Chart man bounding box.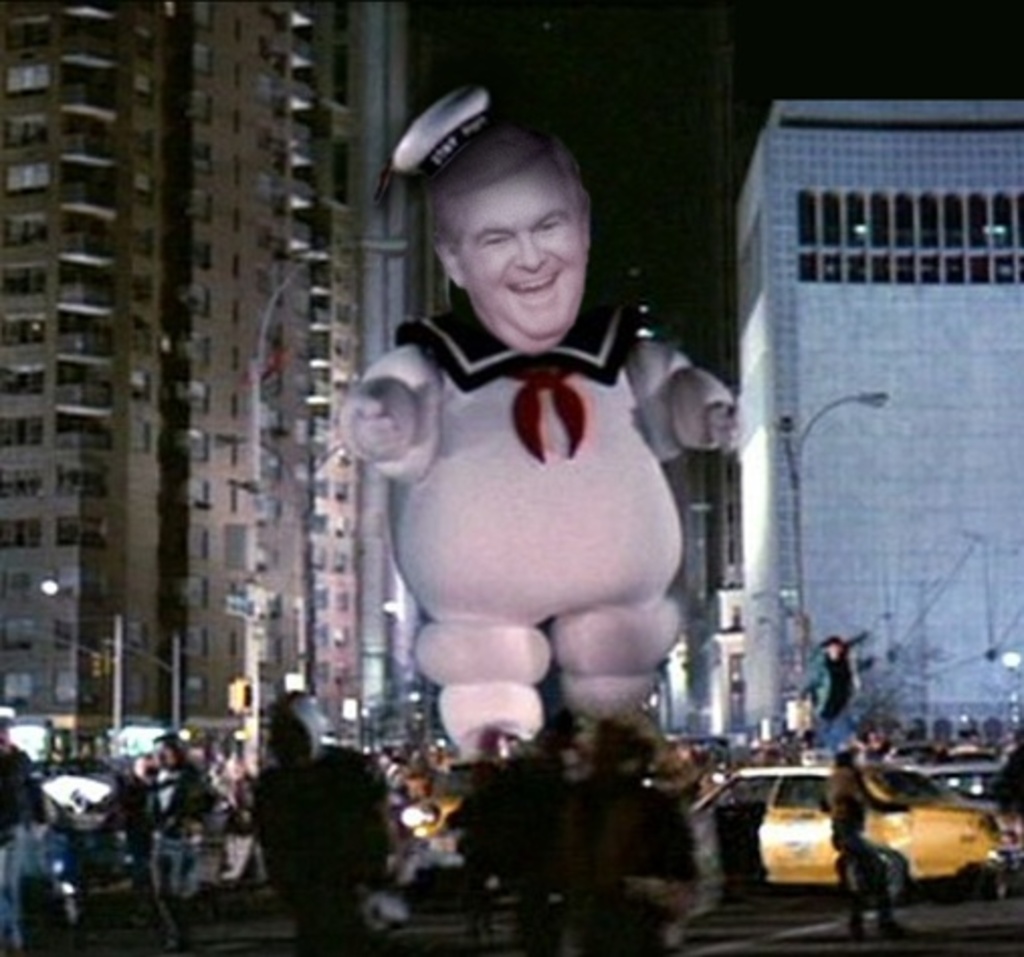
Charted: bbox=(325, 151, 749, 759).
